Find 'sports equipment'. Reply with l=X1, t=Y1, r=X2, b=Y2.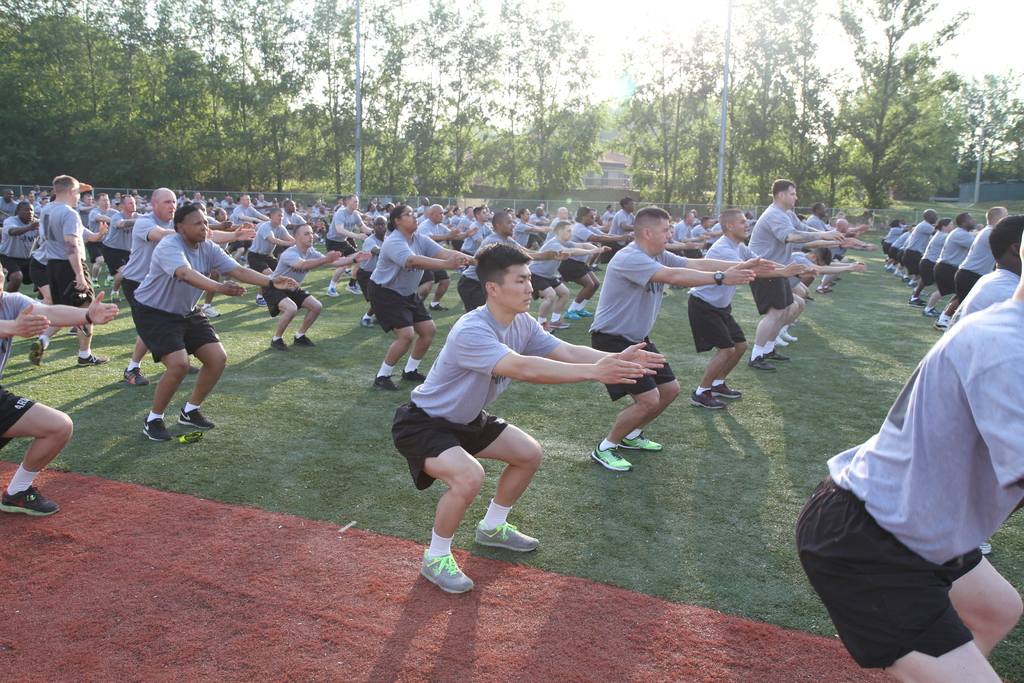
l=550, t=318, r=572, b=329.
